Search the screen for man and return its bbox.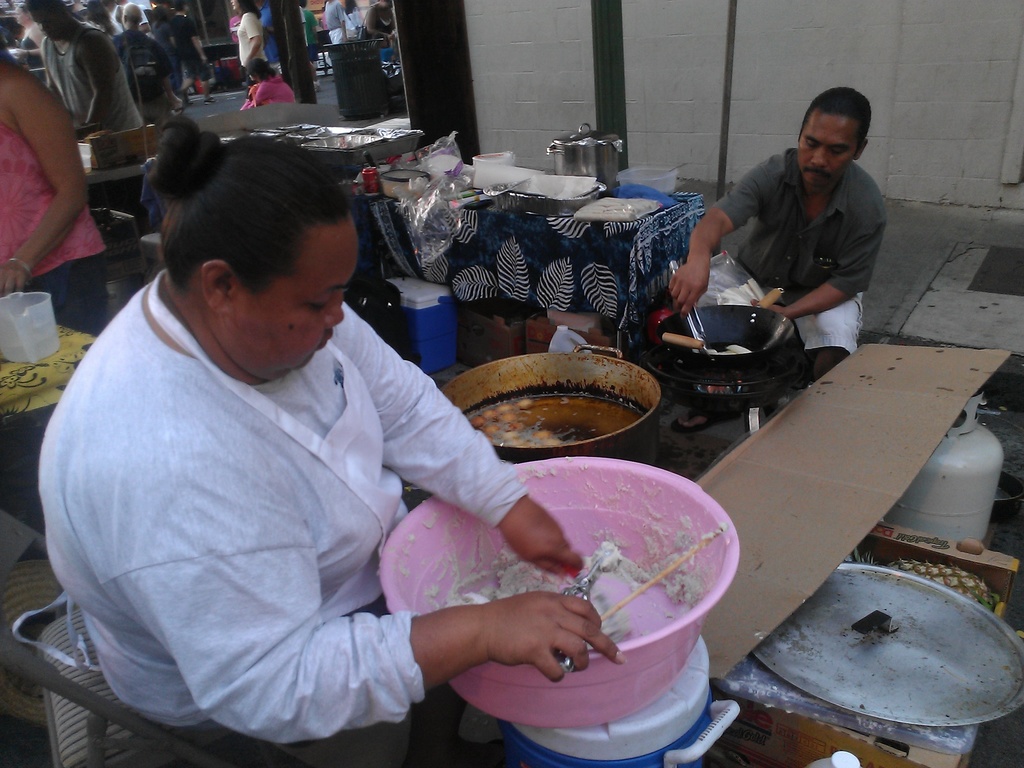
Found: select_region(113, 6, 174, 116).
